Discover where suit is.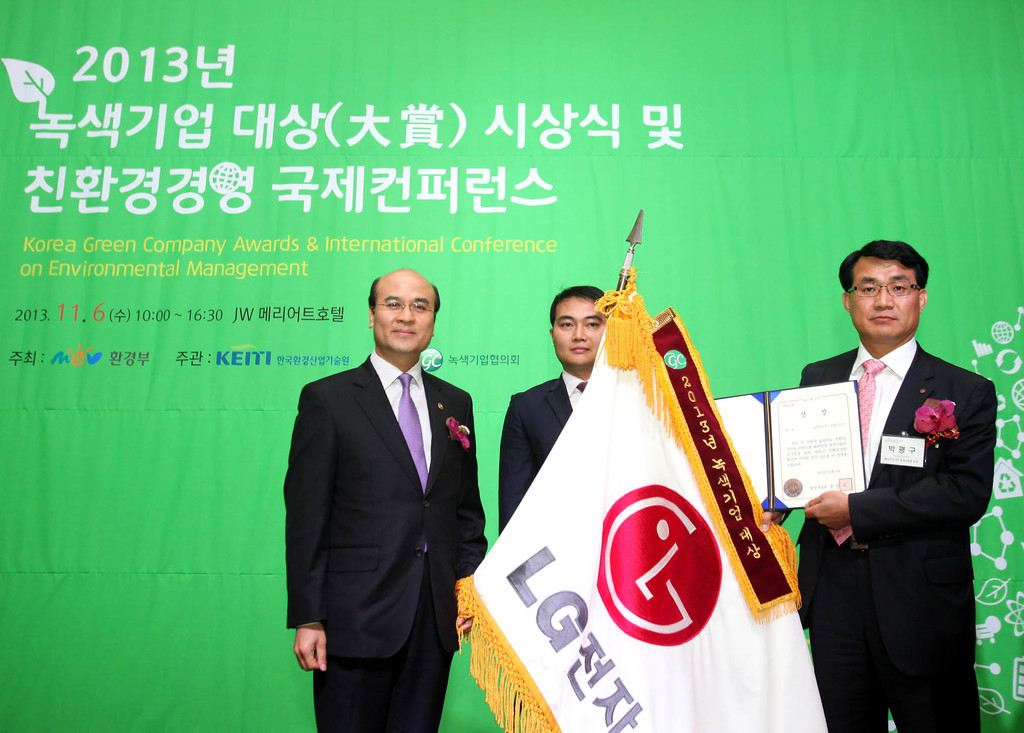
Discovered at bbox=(806, 245, 1005, 726).
